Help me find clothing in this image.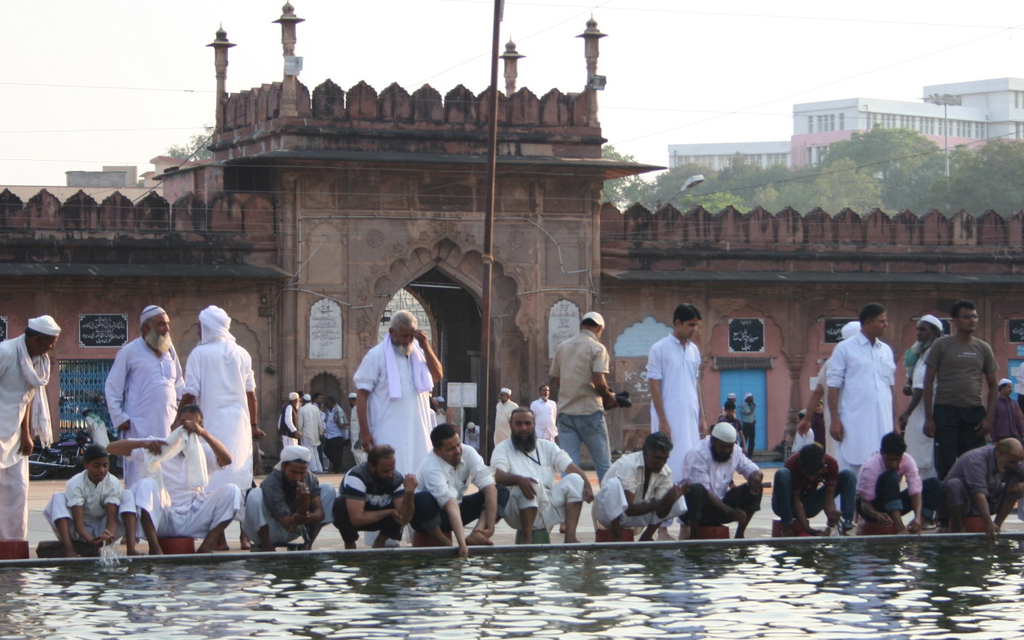
Found it: <region>986, 391, 1023, 439</region>.
